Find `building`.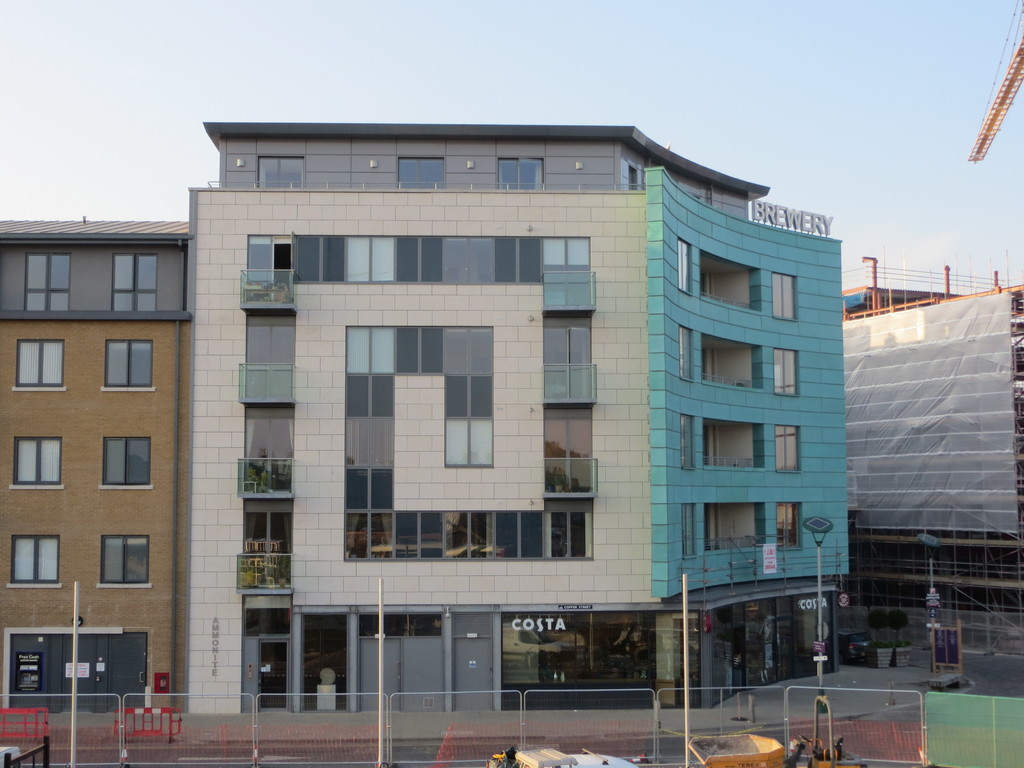
<bbox>0, 211, 198, 716</bbox>.
